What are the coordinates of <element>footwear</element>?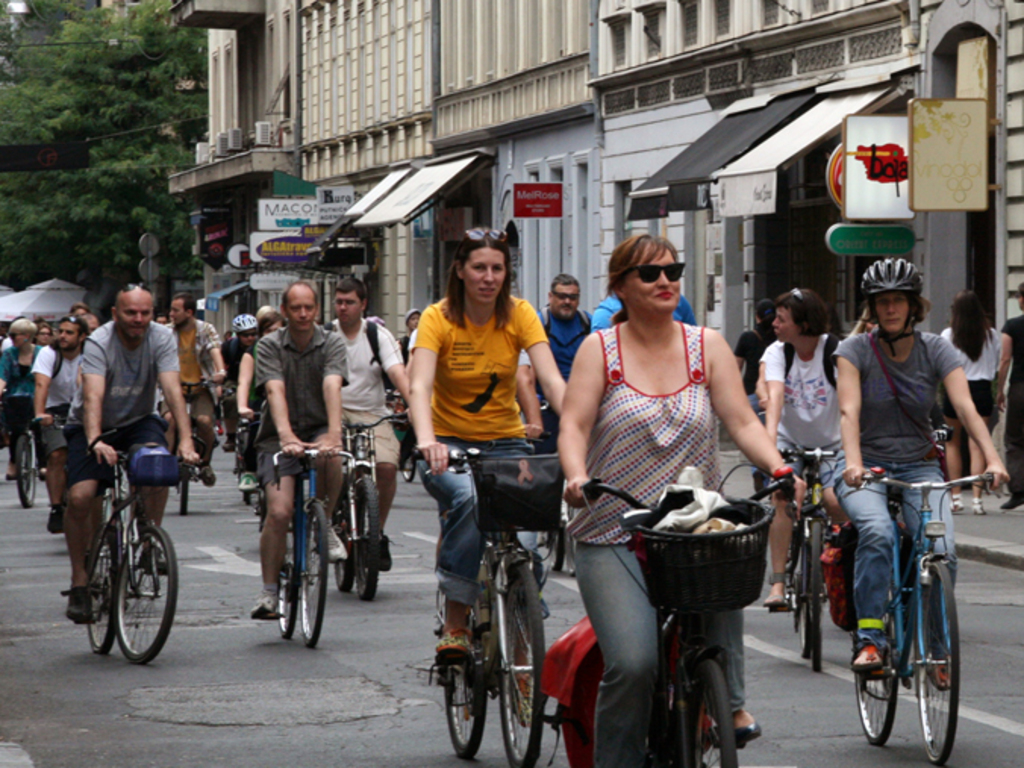
435, 610, 477, 662.
